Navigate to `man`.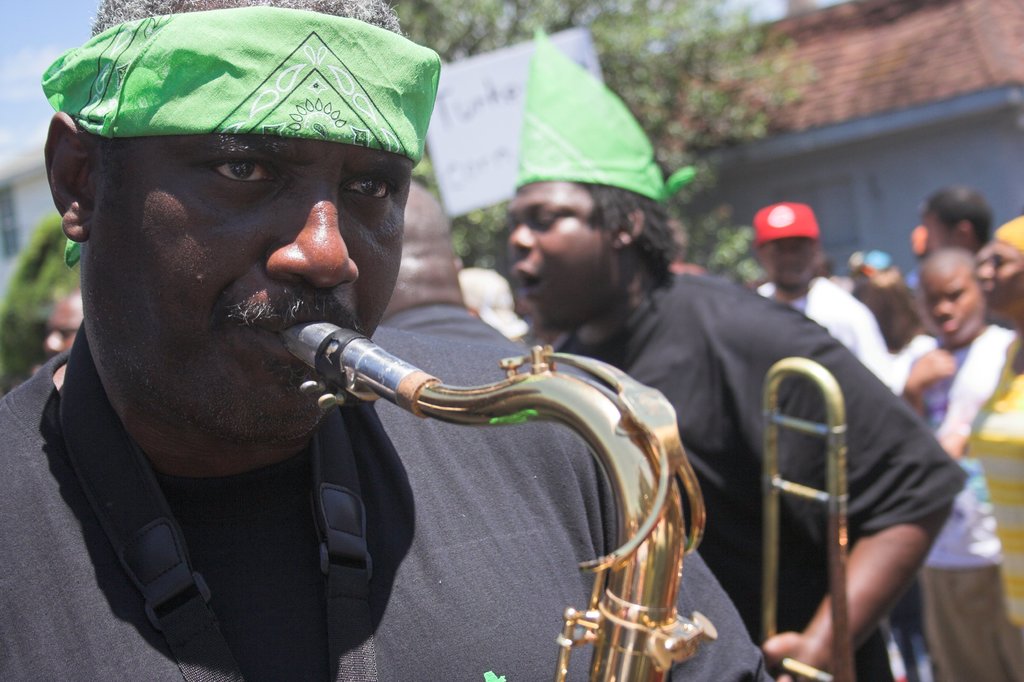
Navigation target: left=0, top=0, right=771, bottom=679.
